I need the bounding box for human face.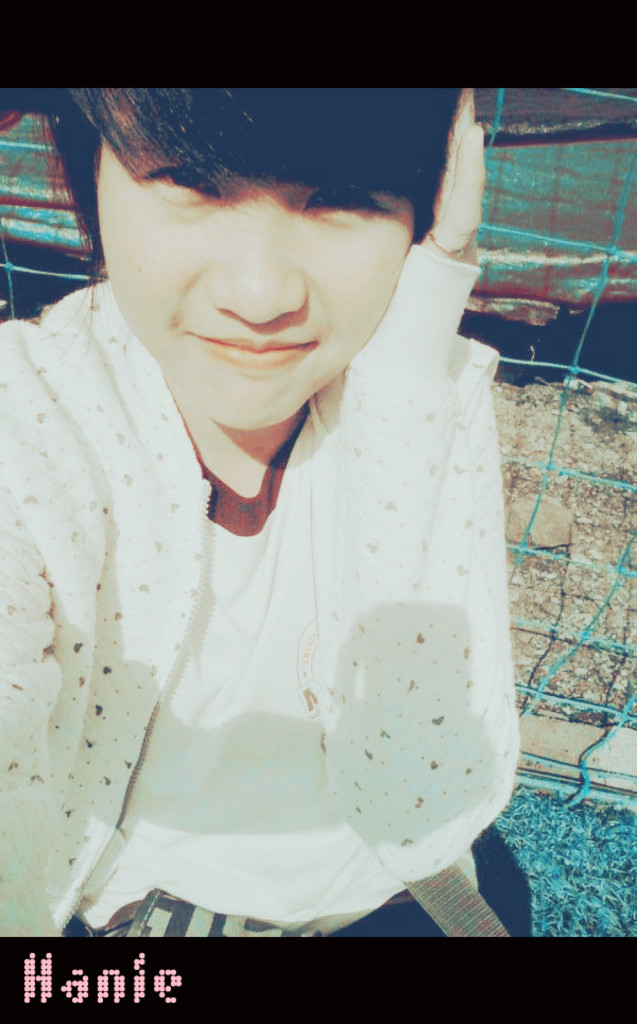
Here it is: select_region(93, 146, 414, 431).
